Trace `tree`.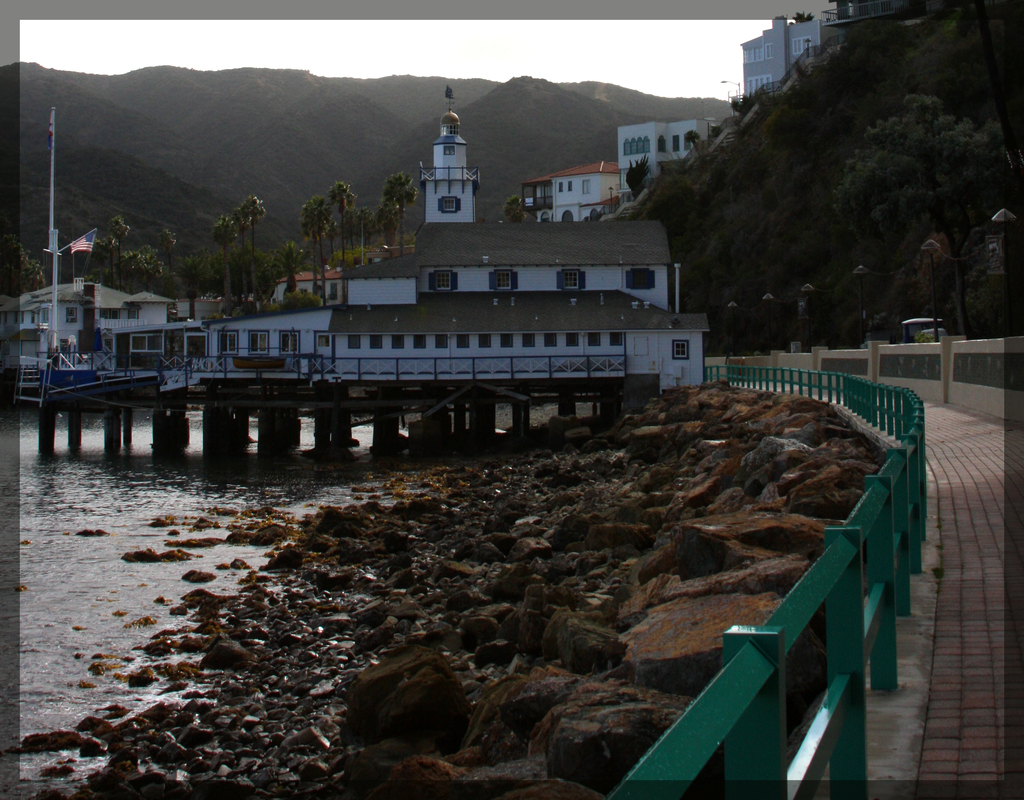
Traced to {"left": 504, "top": 193, "right": 522, "bottom": 222}.
